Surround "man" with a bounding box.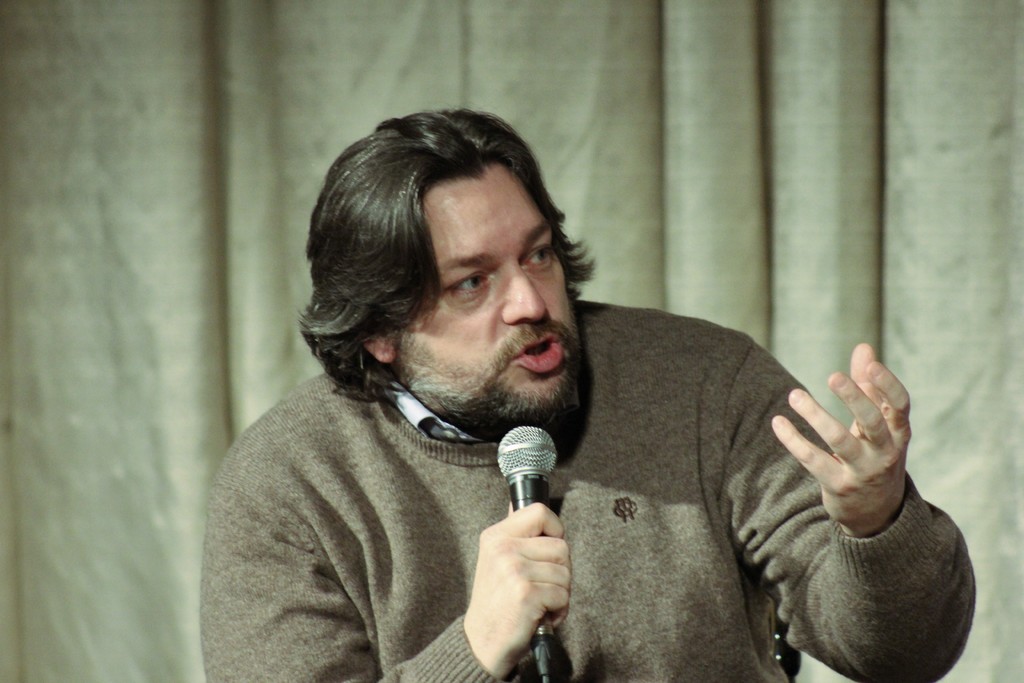
left=230, top=159, right=991, bottom=675.
